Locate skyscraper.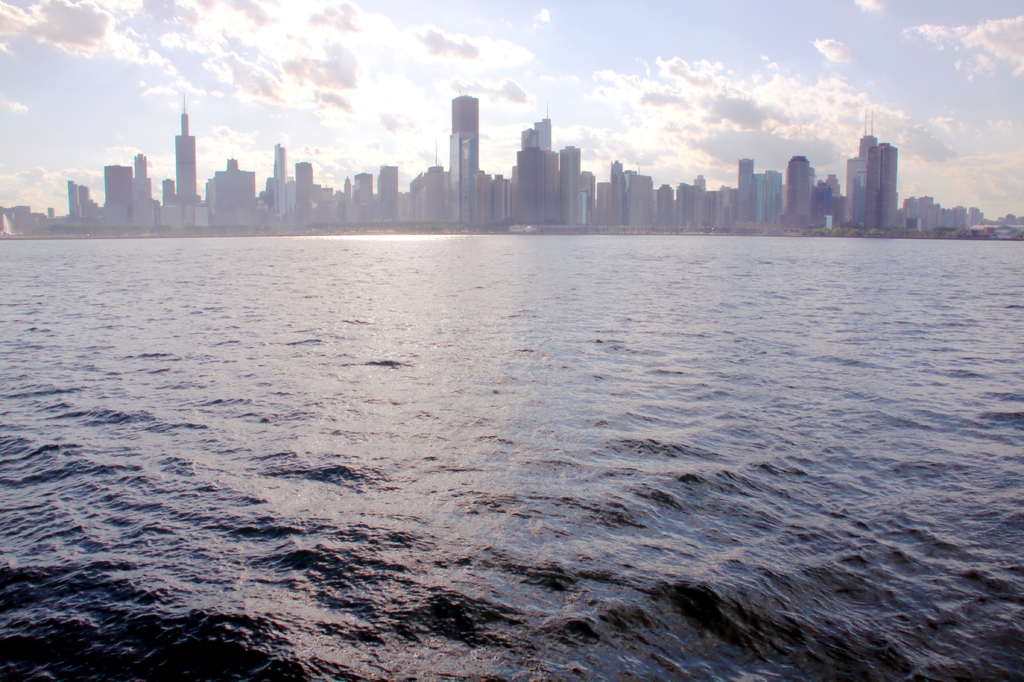
Bounding box: [428,168,444,224].
